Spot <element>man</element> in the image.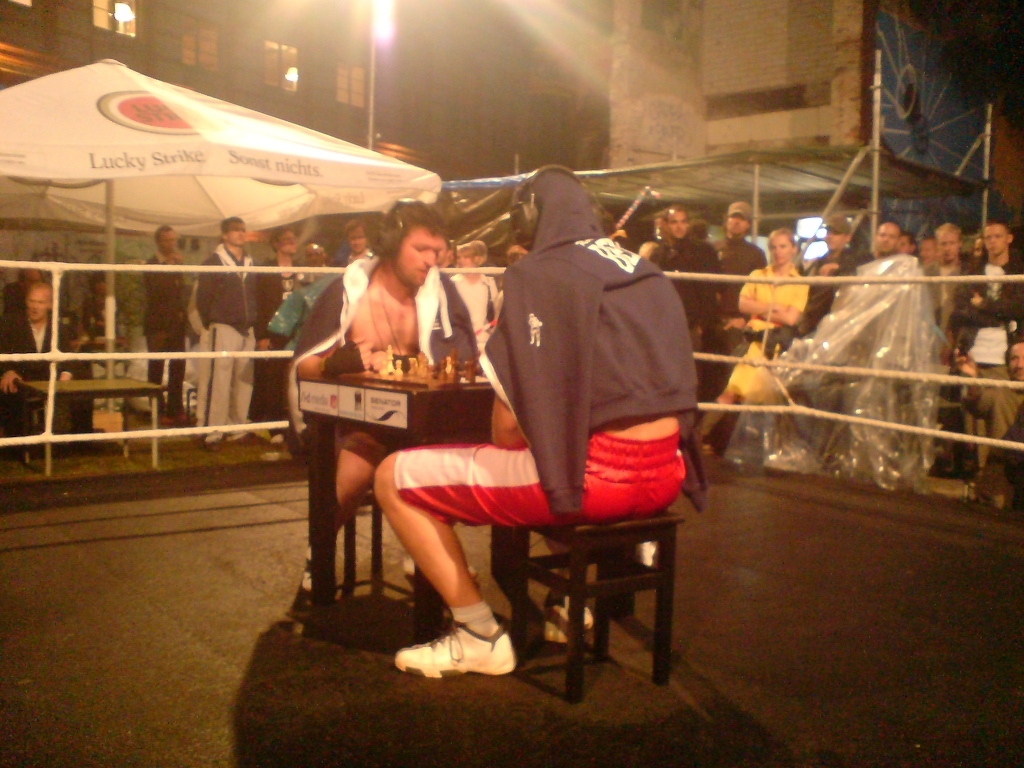
<element>man</element> found at <bbox>856, 222, 904, 265</bbox>.
